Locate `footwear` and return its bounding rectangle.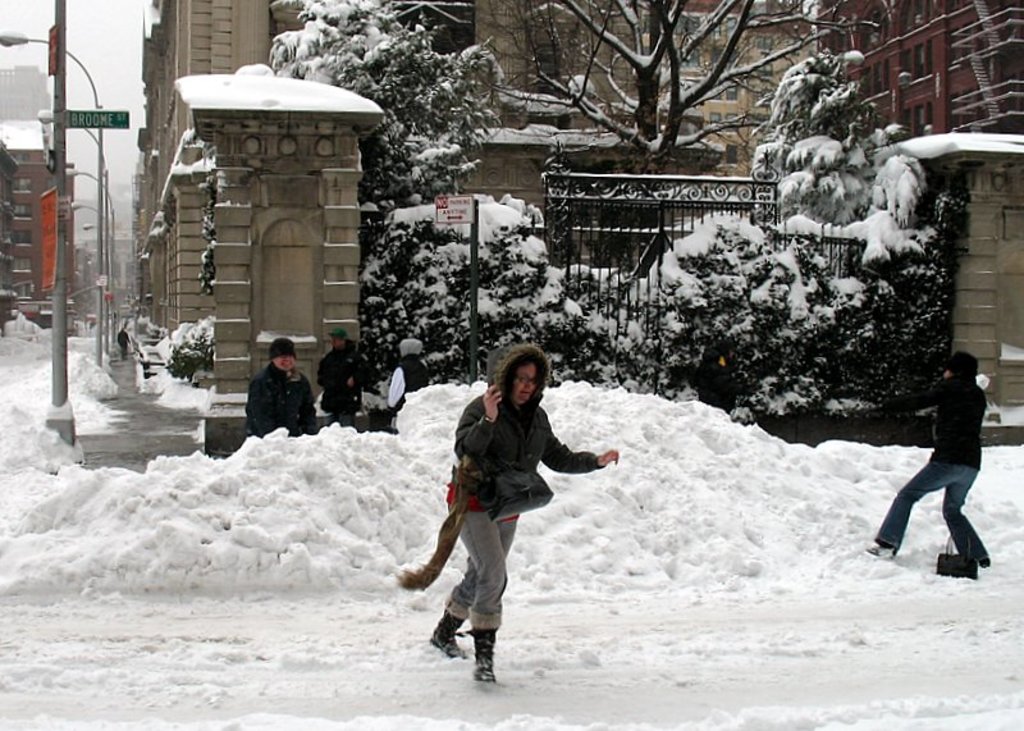
<region>436, 618, 518, 679</region>.
